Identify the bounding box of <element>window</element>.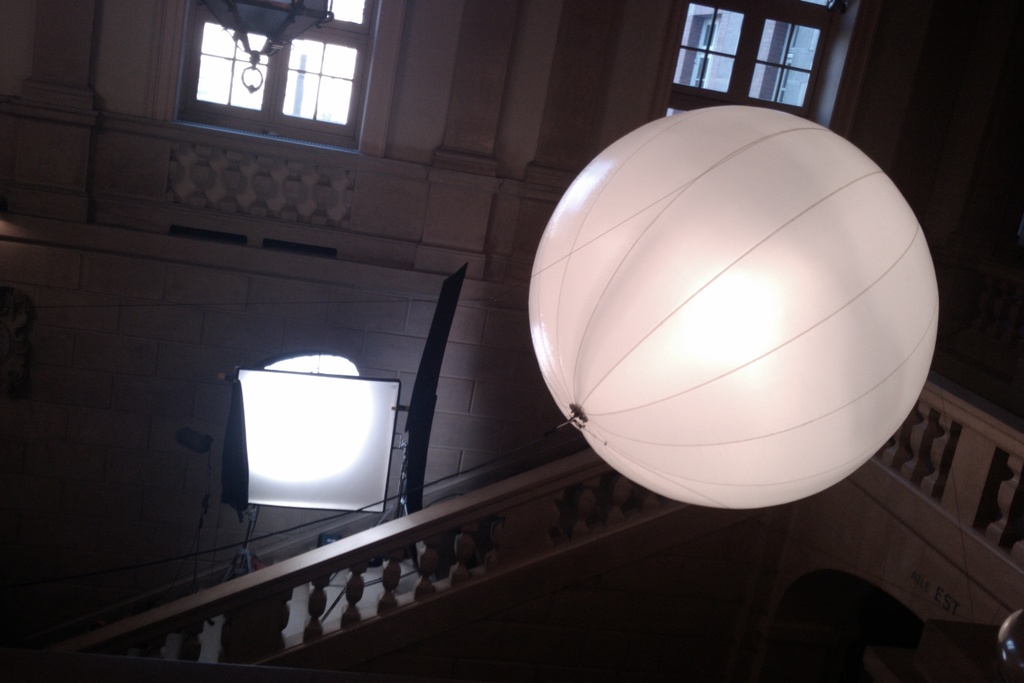
[left=661, top=0, right=845, bottom=123].
